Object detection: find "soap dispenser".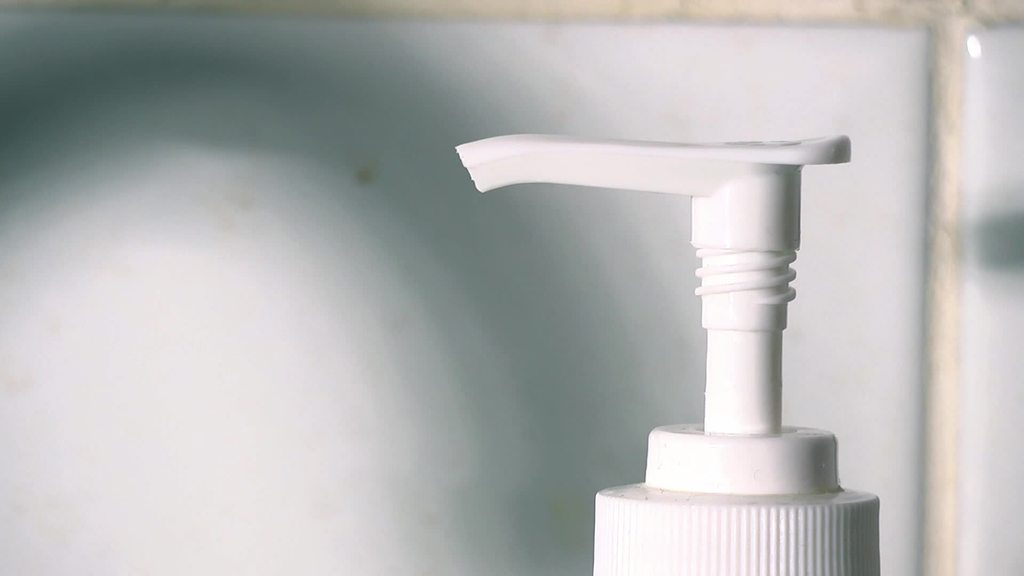
Rect(454, 134, 881, 575).
